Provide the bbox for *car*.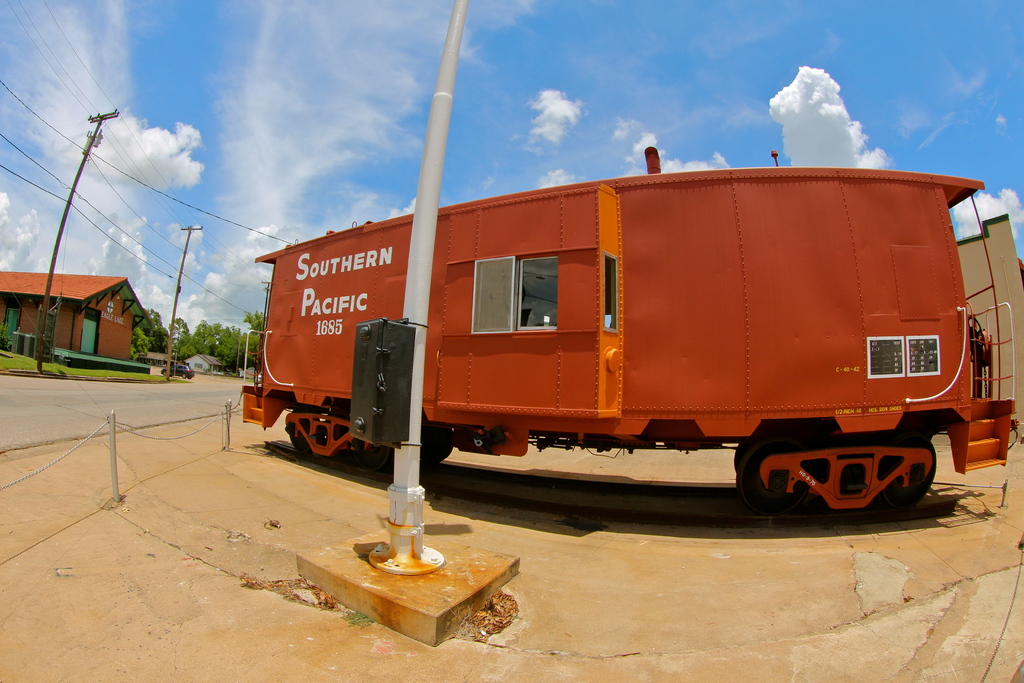
locate(159, 363, 193, 378).
